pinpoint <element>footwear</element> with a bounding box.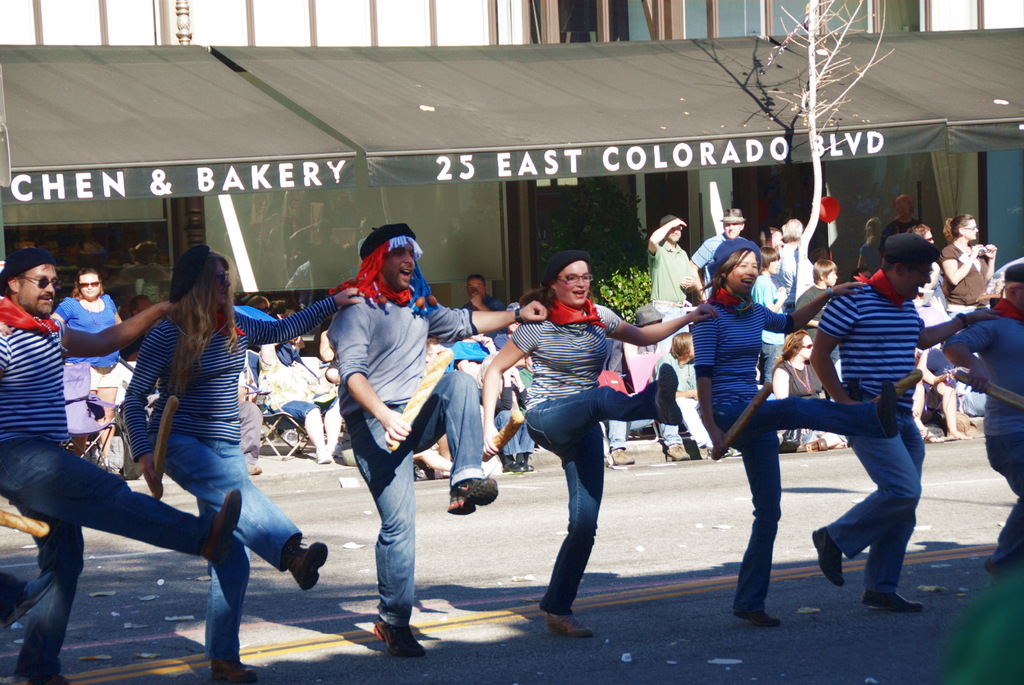
[x1=280, y1=542, x2=330, y2=590].
